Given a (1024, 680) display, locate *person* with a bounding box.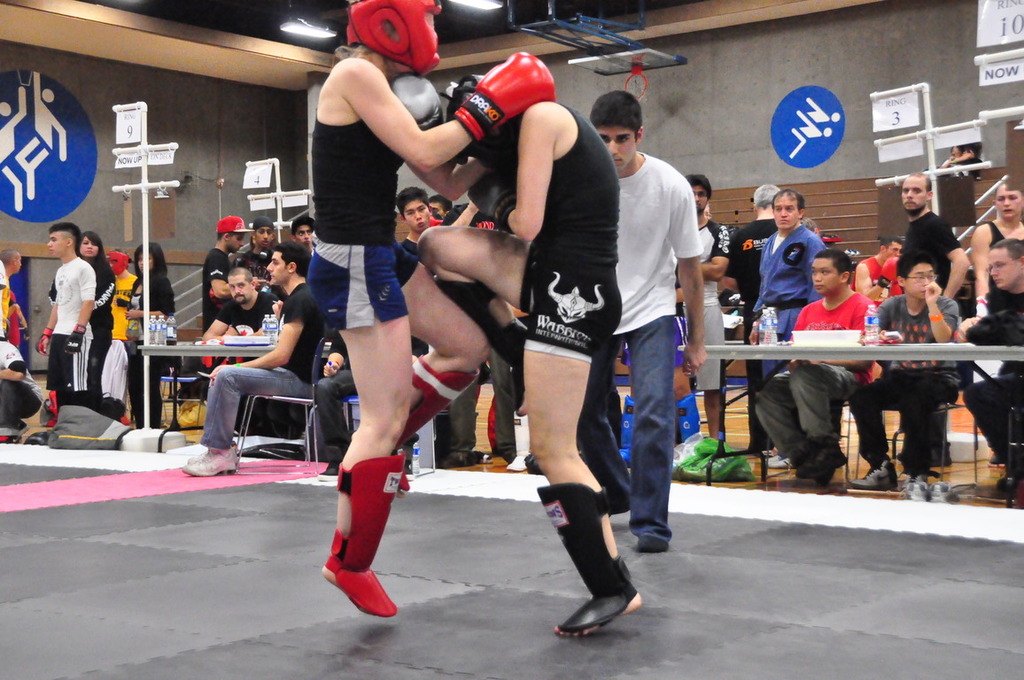
Located: x1=8 y1=294 x2=29 y2=348.
